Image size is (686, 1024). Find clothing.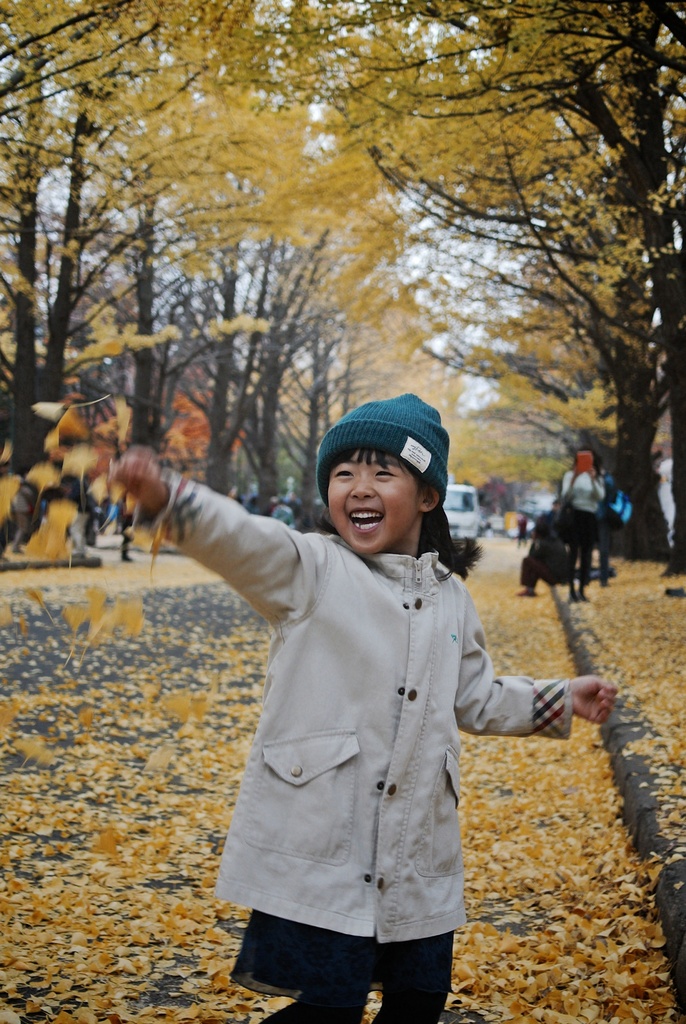
select_region(176, 472, 545, 979).
